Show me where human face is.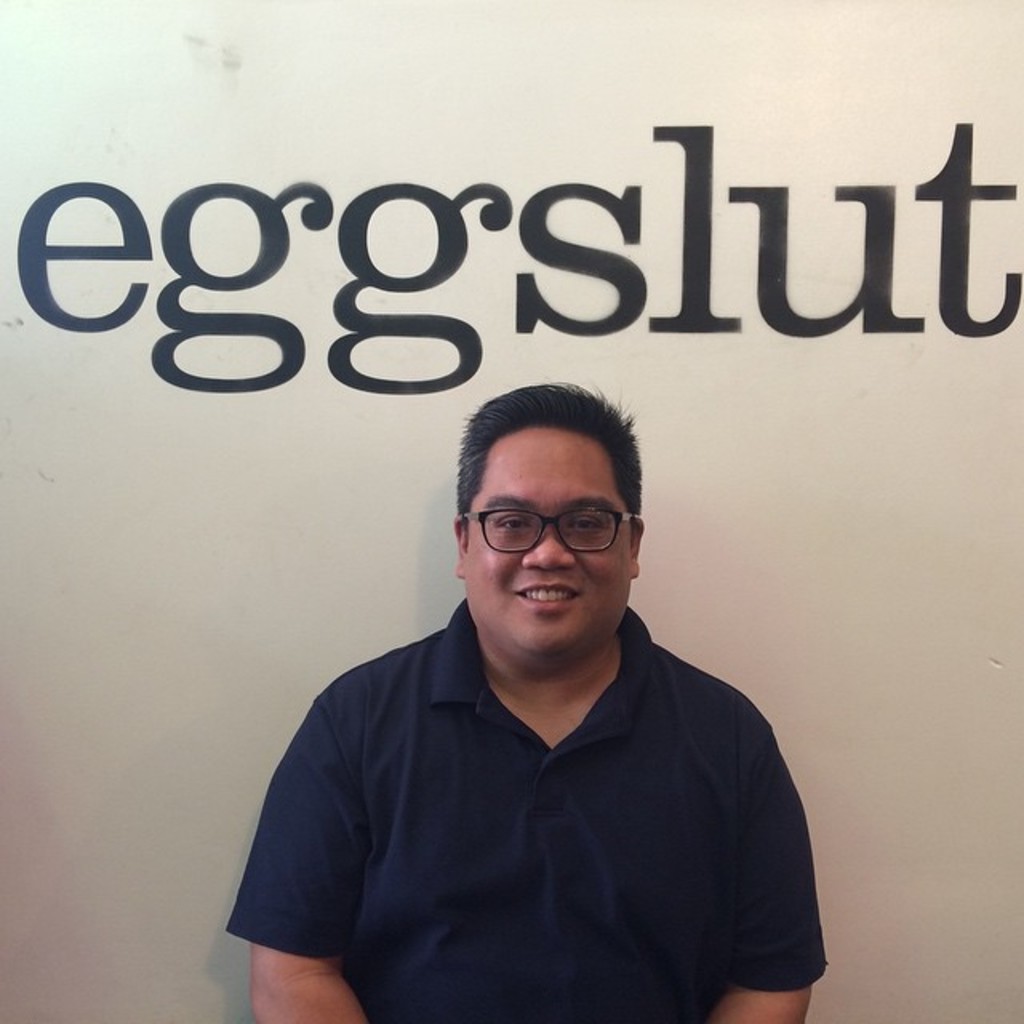
human face is at (467, 429, 630, 659).
